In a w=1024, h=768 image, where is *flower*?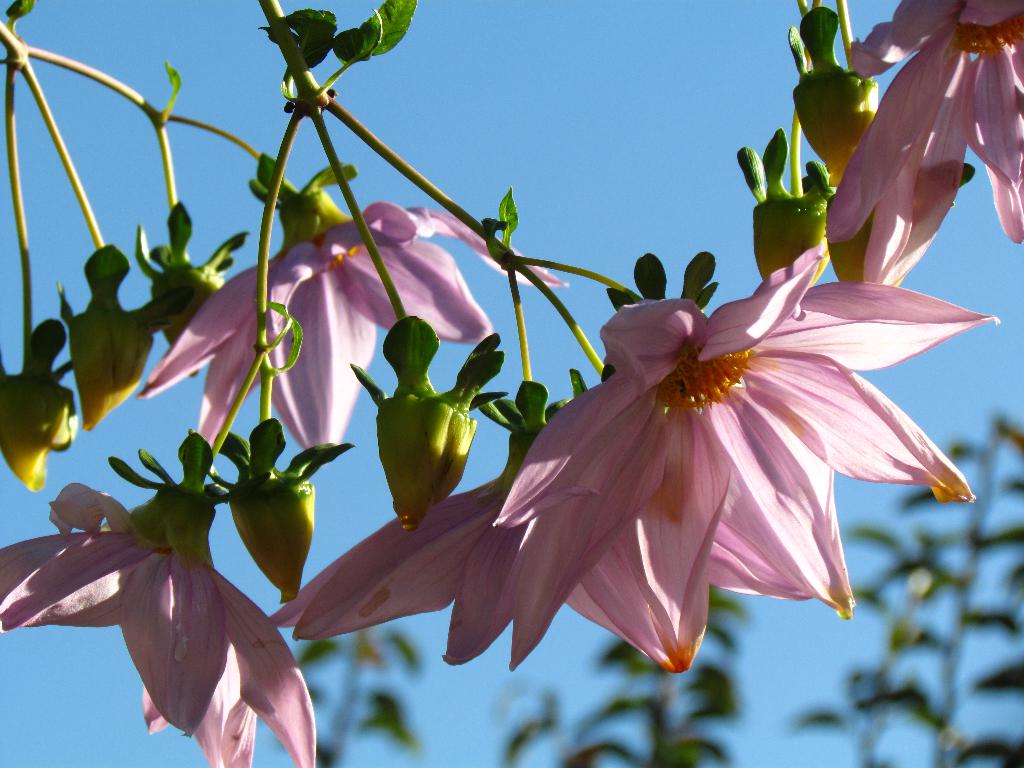
412, 232, 967, 660.
